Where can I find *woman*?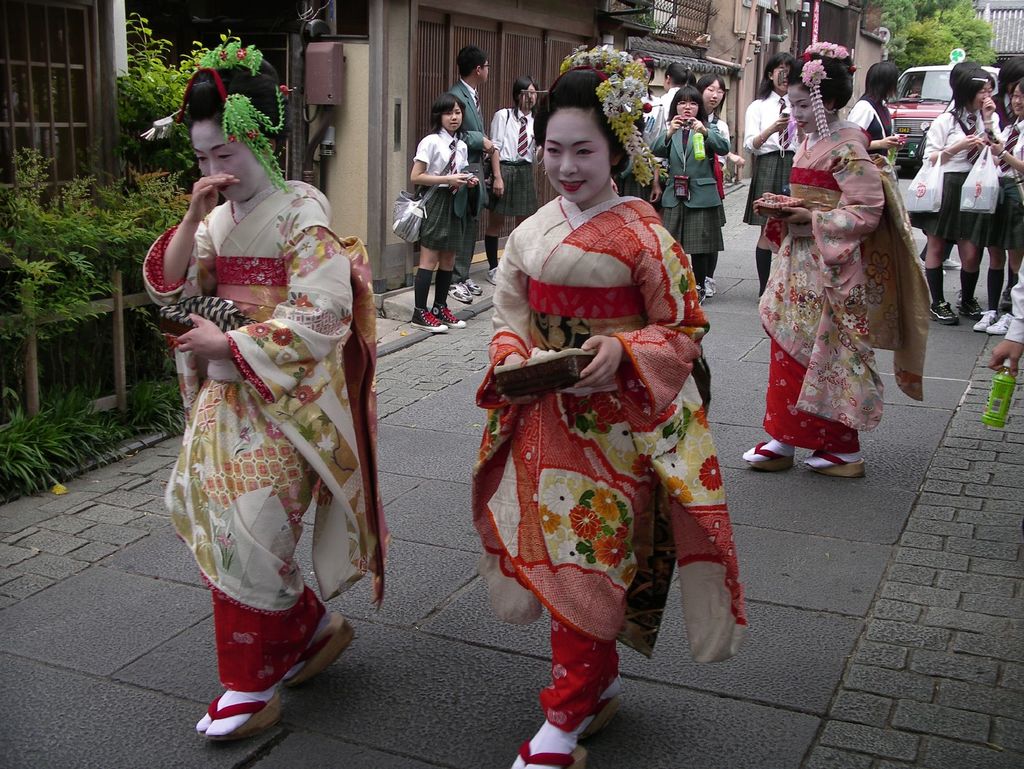
You can find it at rect(847, 60, 908, 170).
